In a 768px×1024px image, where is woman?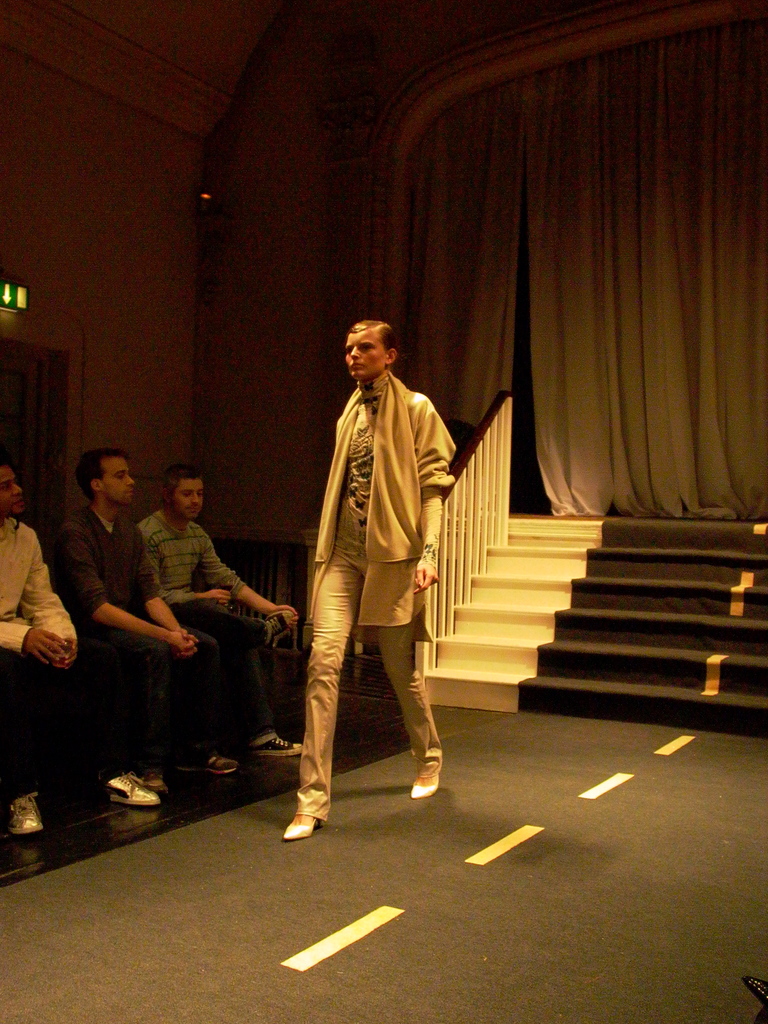
(280,318,461,842).
